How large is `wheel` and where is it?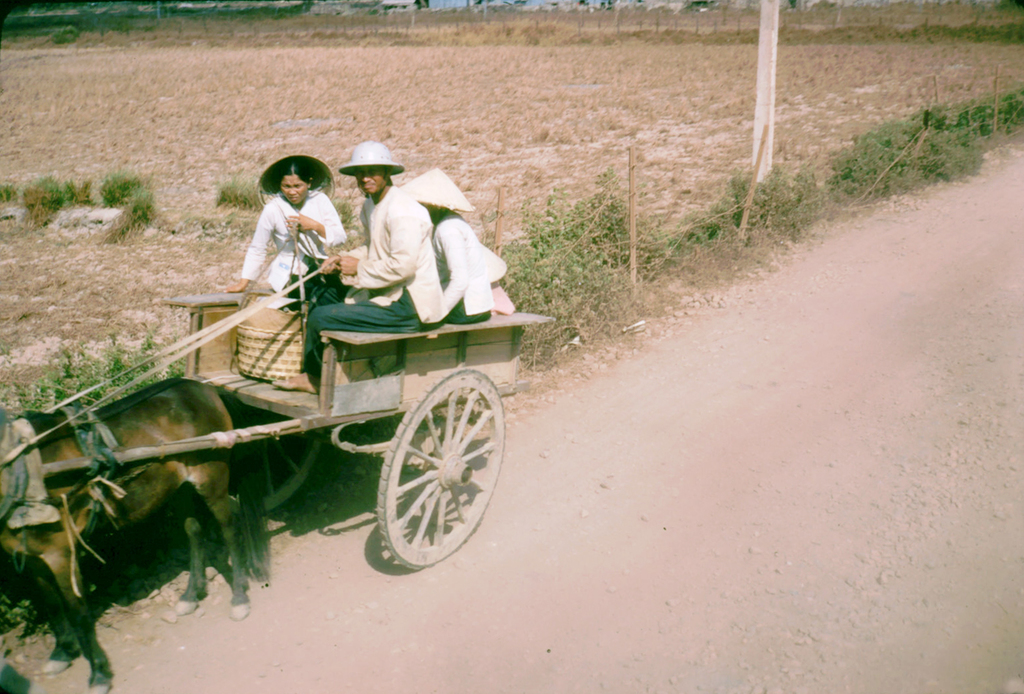
Bounding box: [left=229, top=404, right=320, bottom=511].
